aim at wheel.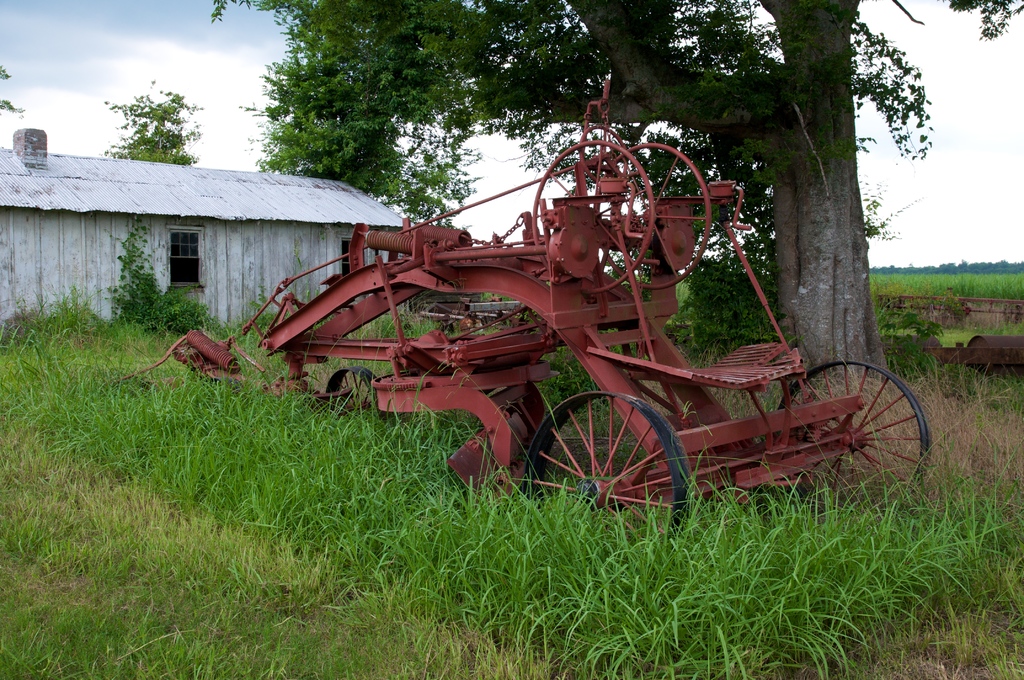
Aimed at (771,358,934,521).
